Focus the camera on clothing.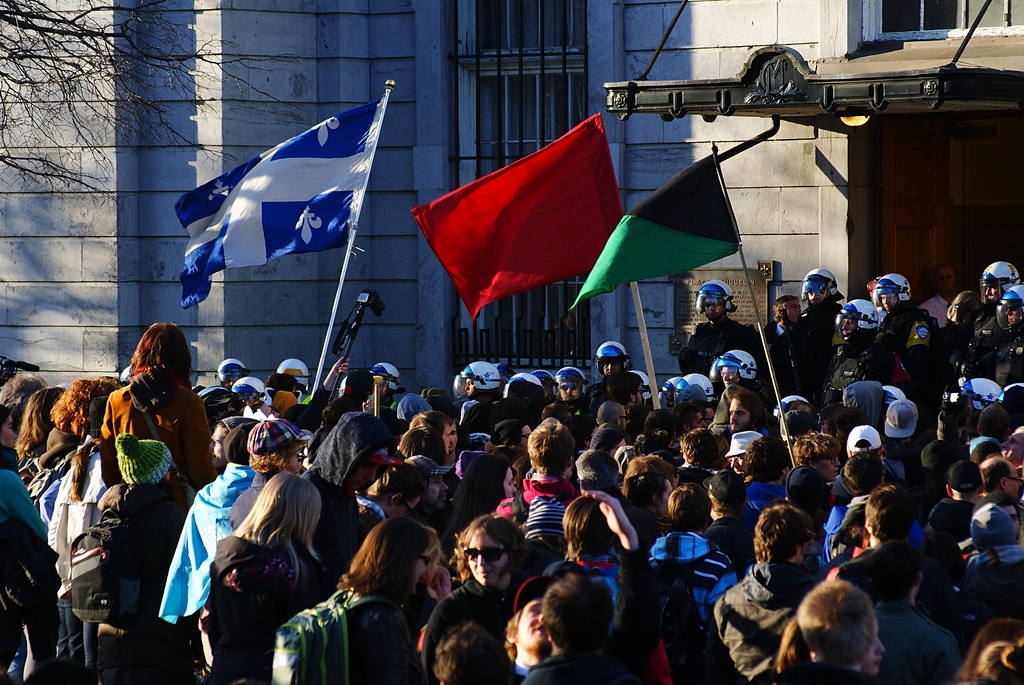
Focus region: detection(20, 453, 72, 542).
